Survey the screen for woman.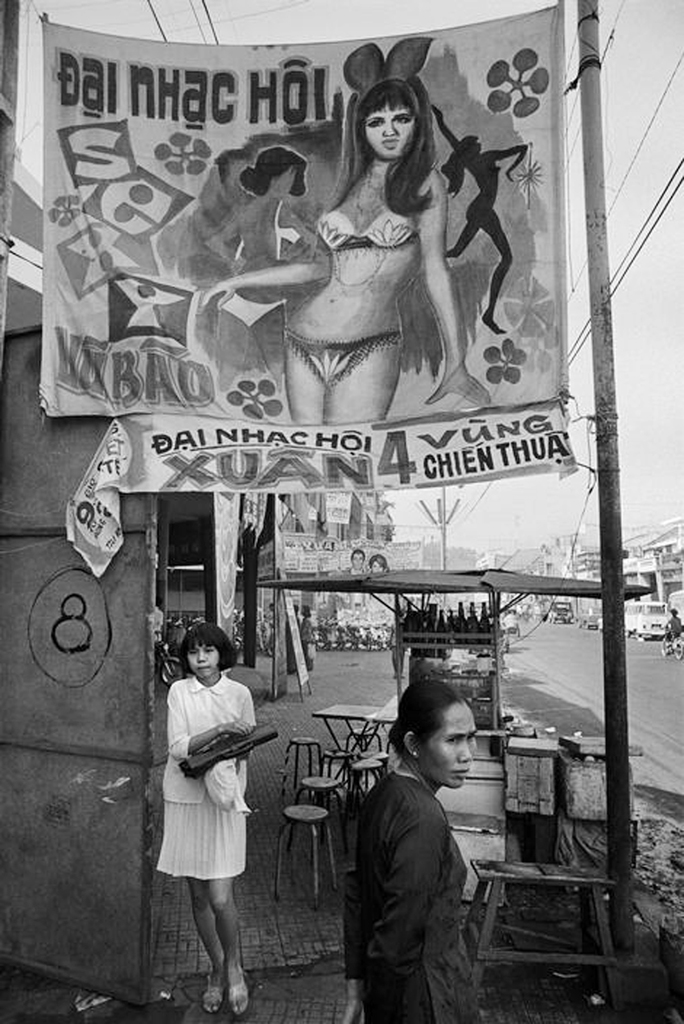
Survey found: bbox=[199, 78, 486, 427].
